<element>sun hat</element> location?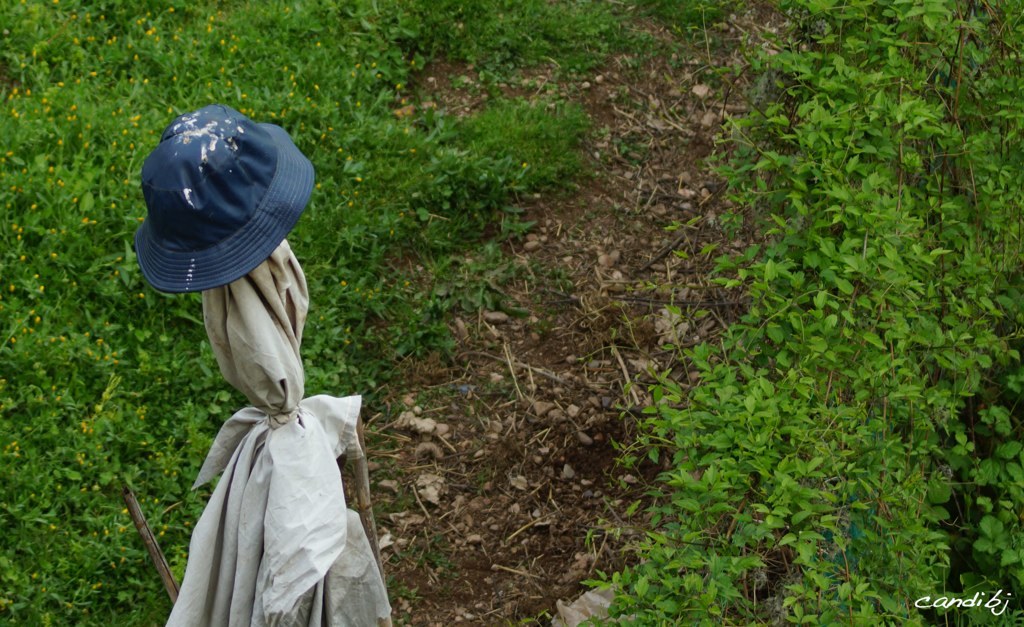
[left=129, top=106, right=318, bottom=290]
